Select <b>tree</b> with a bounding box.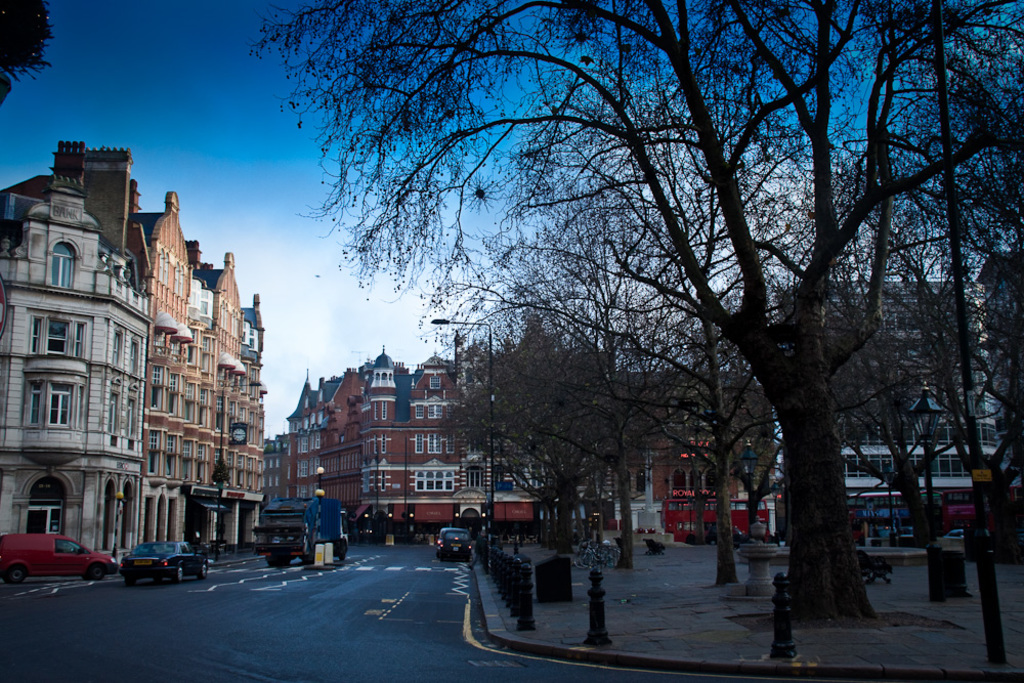
bbox=[464, 352, 594, 540].
